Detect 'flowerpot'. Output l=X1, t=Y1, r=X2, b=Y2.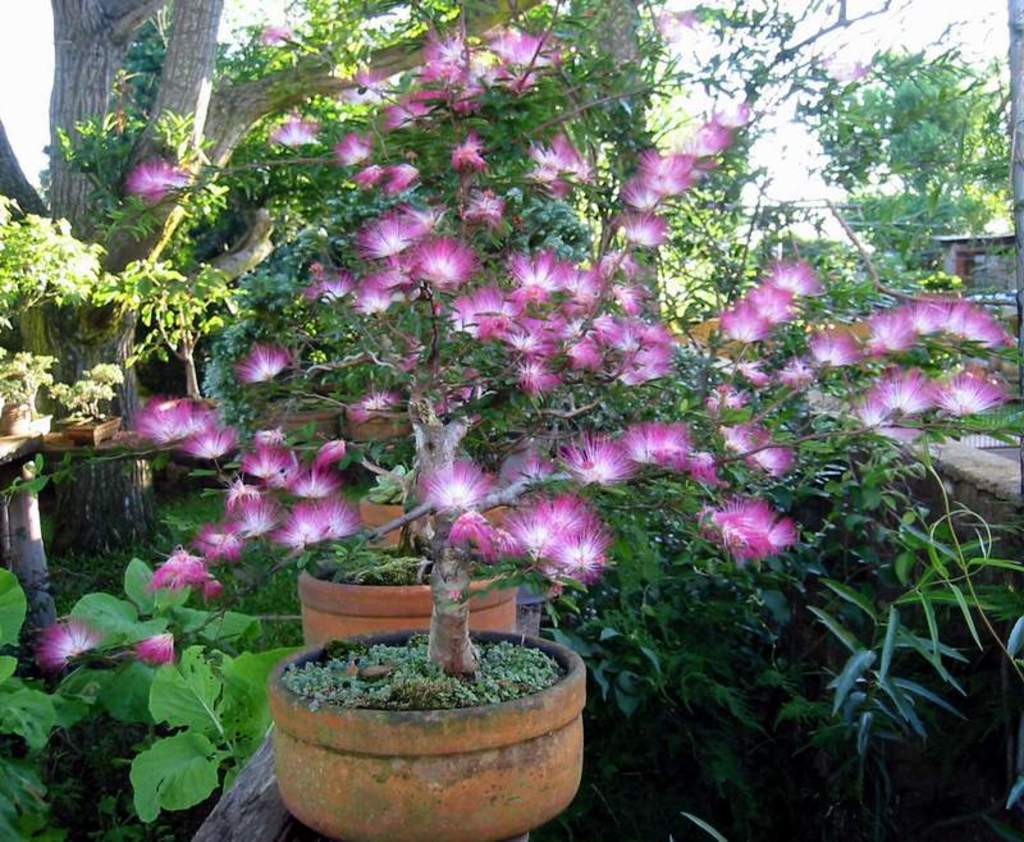
l=351, t=404, r=413, b=441.
